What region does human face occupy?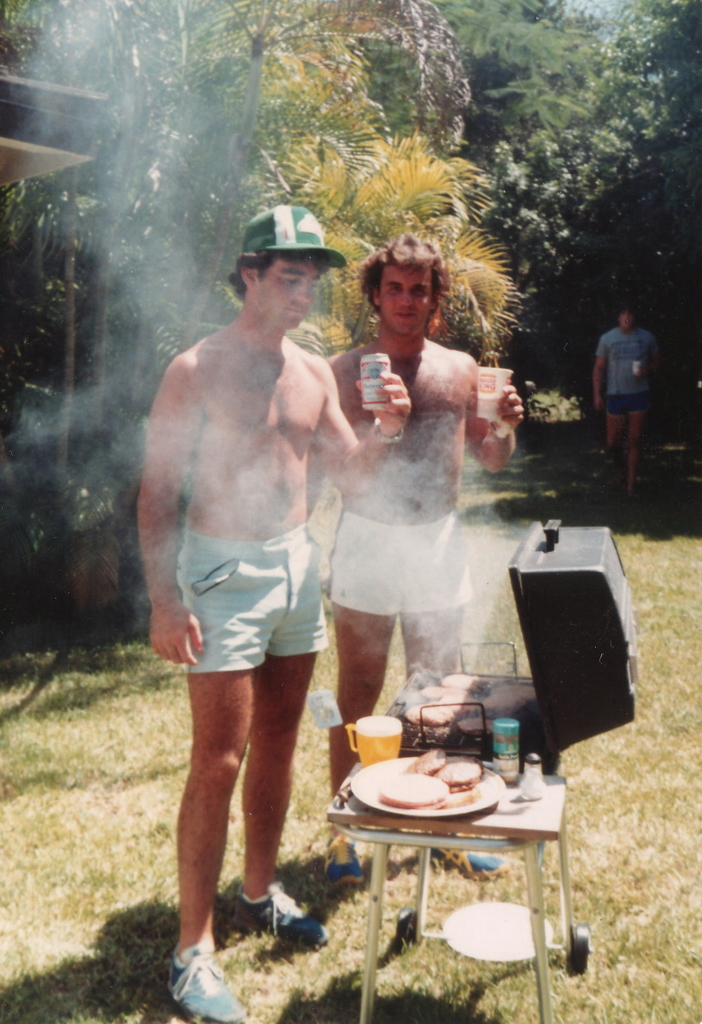
crop(256, 260, 323, 326).
